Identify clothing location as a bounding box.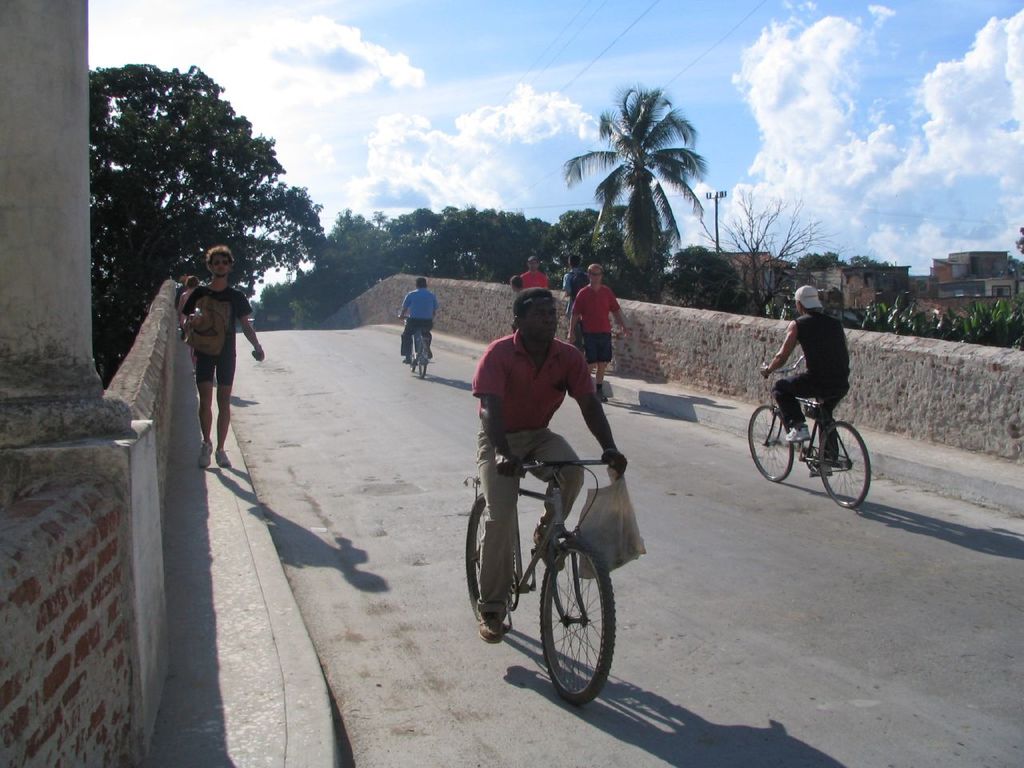
rect(465, 330, 613, 615).
